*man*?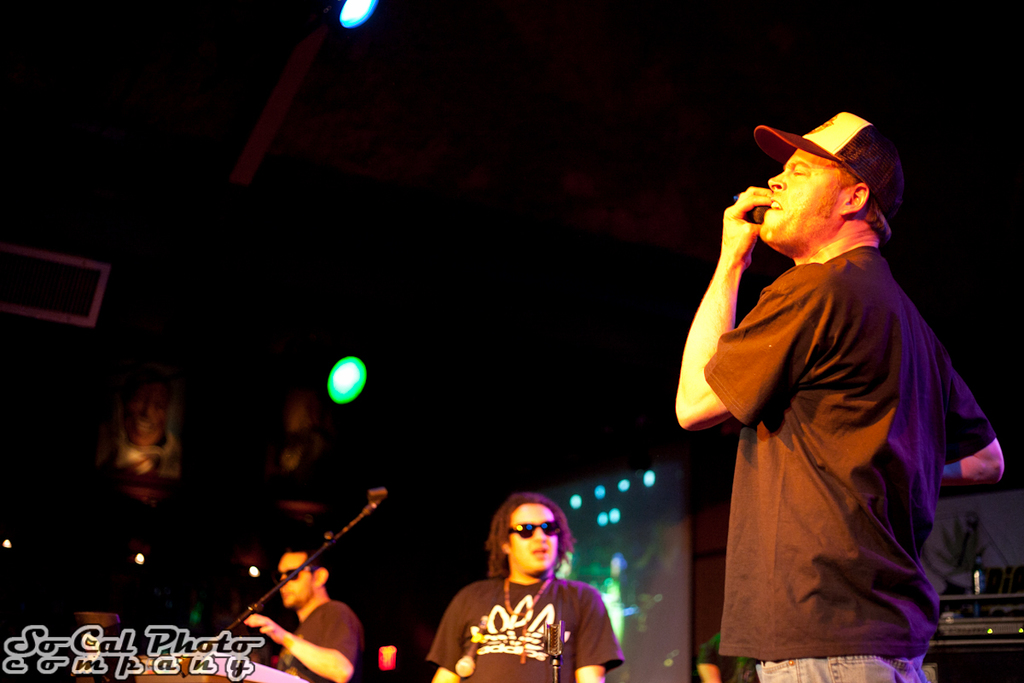
rect(695, 635, 765, 682)
